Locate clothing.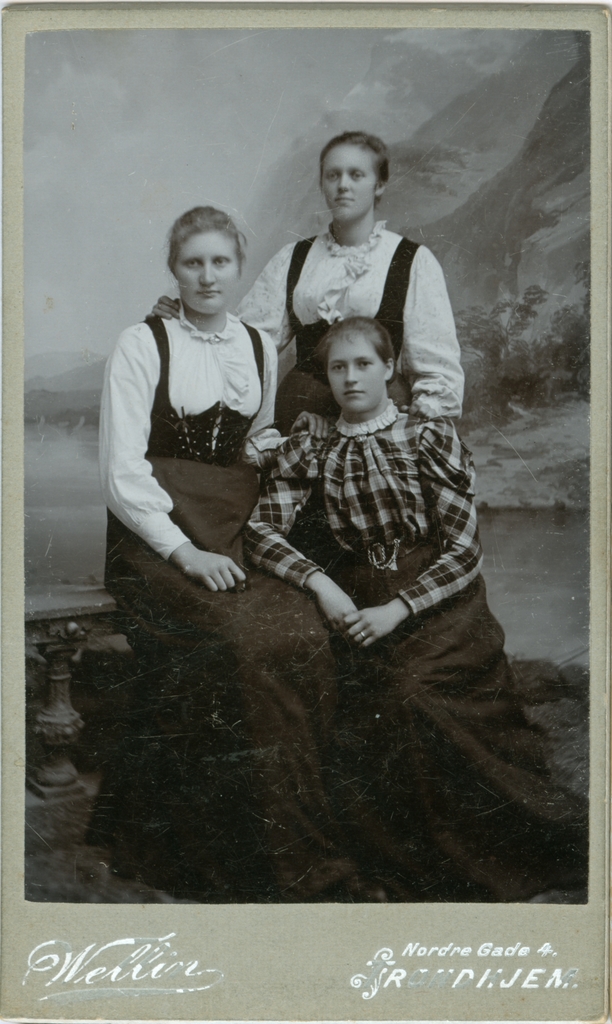
Bounding box: bbox(243, 403, 485, 612).
